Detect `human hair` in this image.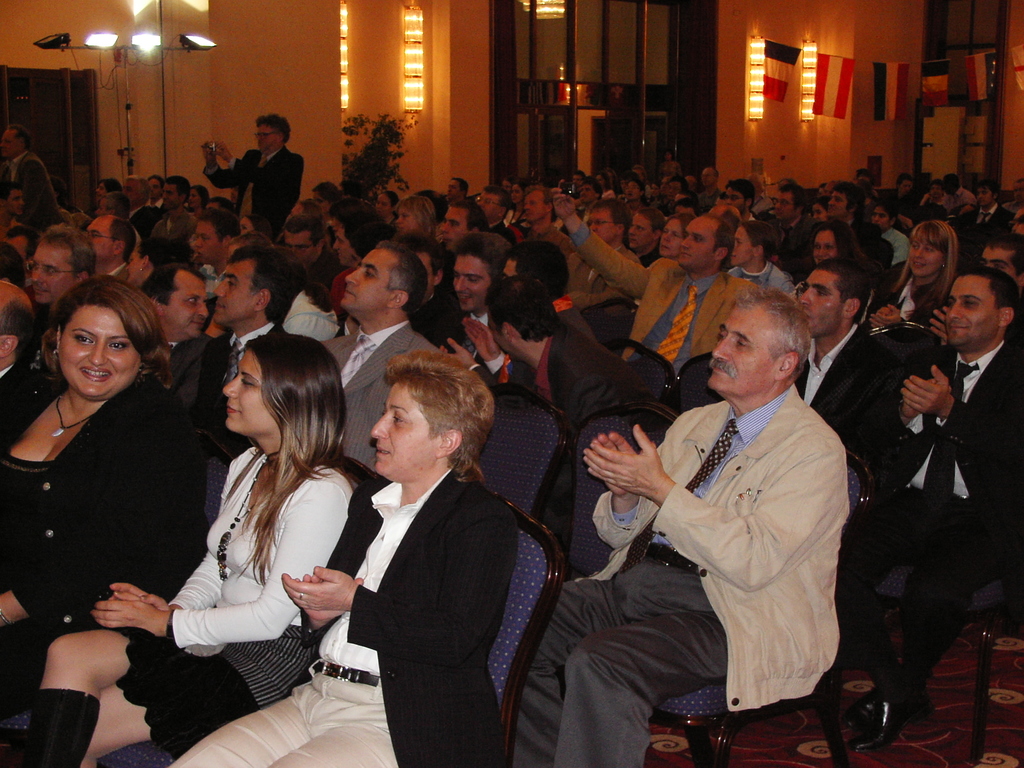
Detection: Rect(508, 238, 569, 299).
